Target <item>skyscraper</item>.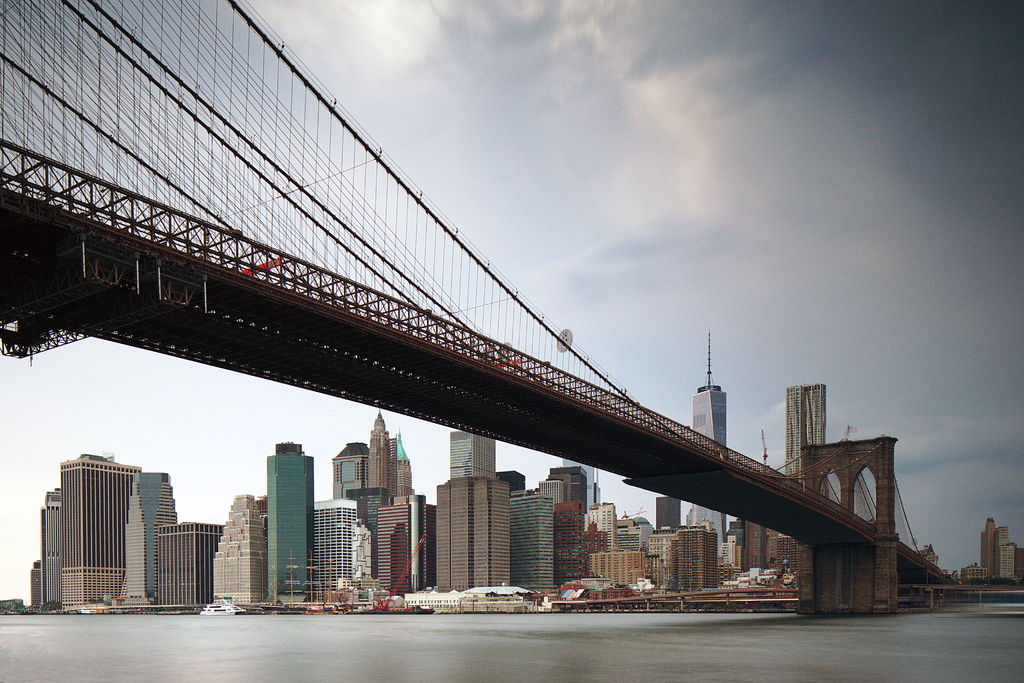
Target region: (x1=436, y1=431, x2=517, y2=588).
